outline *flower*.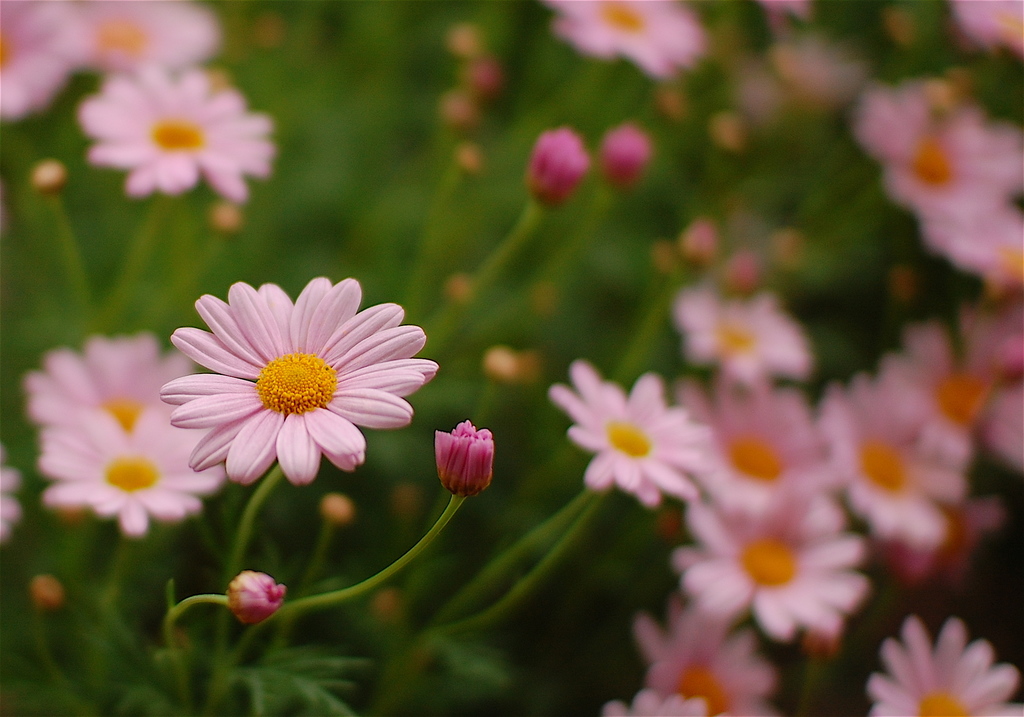
Outline: l=551, t=362, r=705, b=501.
